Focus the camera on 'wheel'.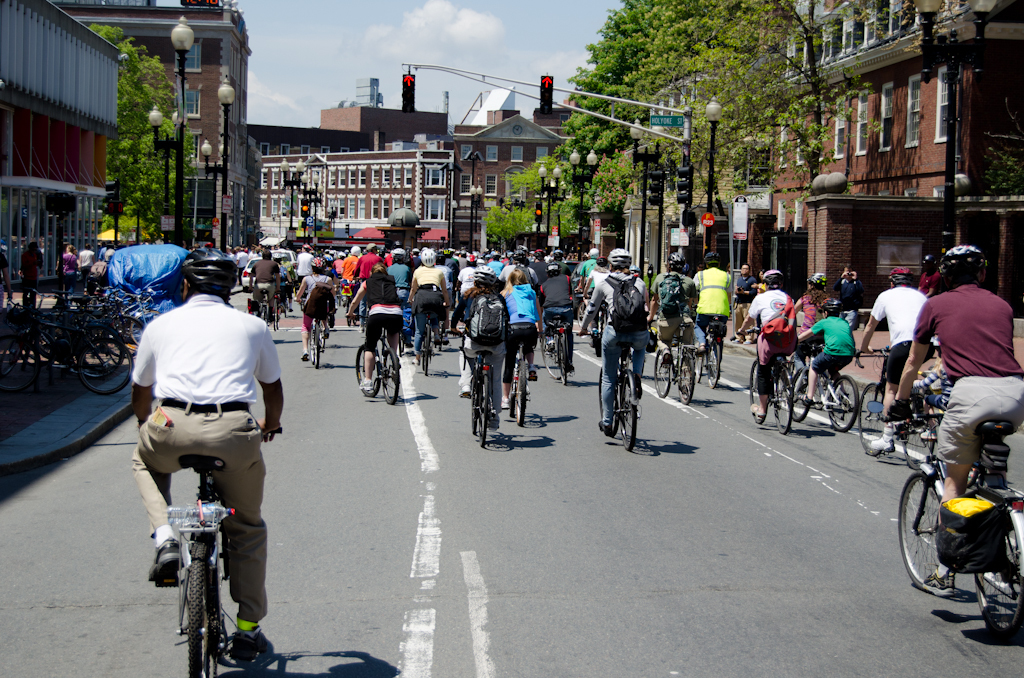
Focus region: [767, 370, 795, 434].
